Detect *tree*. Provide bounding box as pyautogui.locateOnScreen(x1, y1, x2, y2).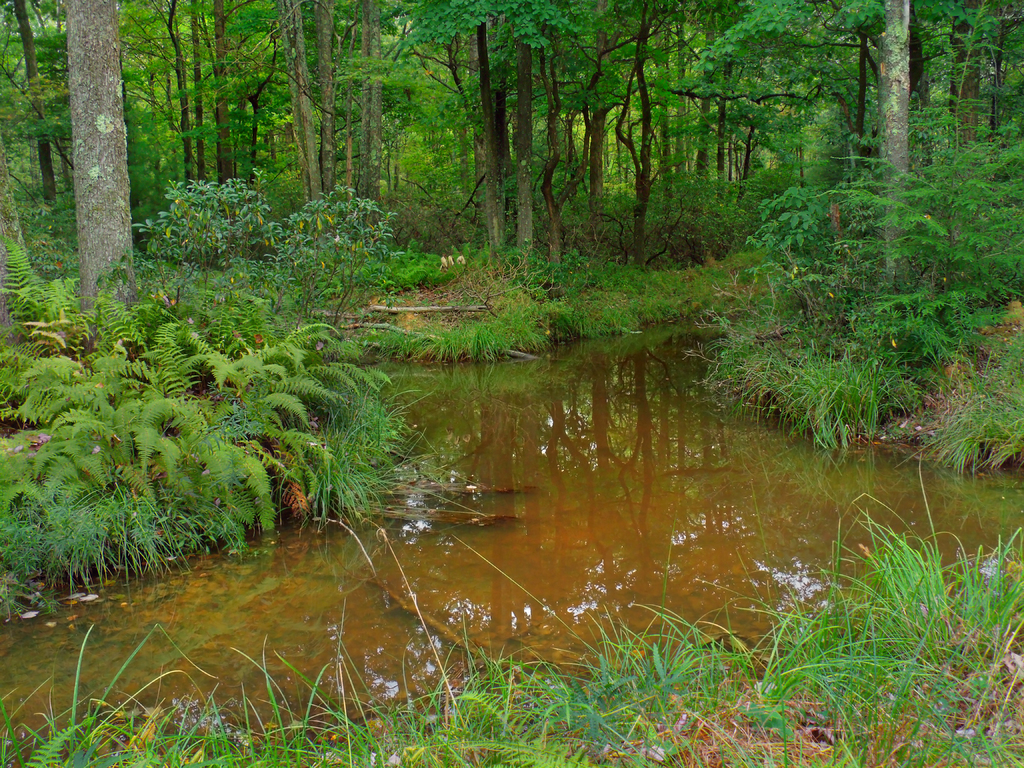
pyautogui.locateOnScreen(733, 0, 794, 257).
